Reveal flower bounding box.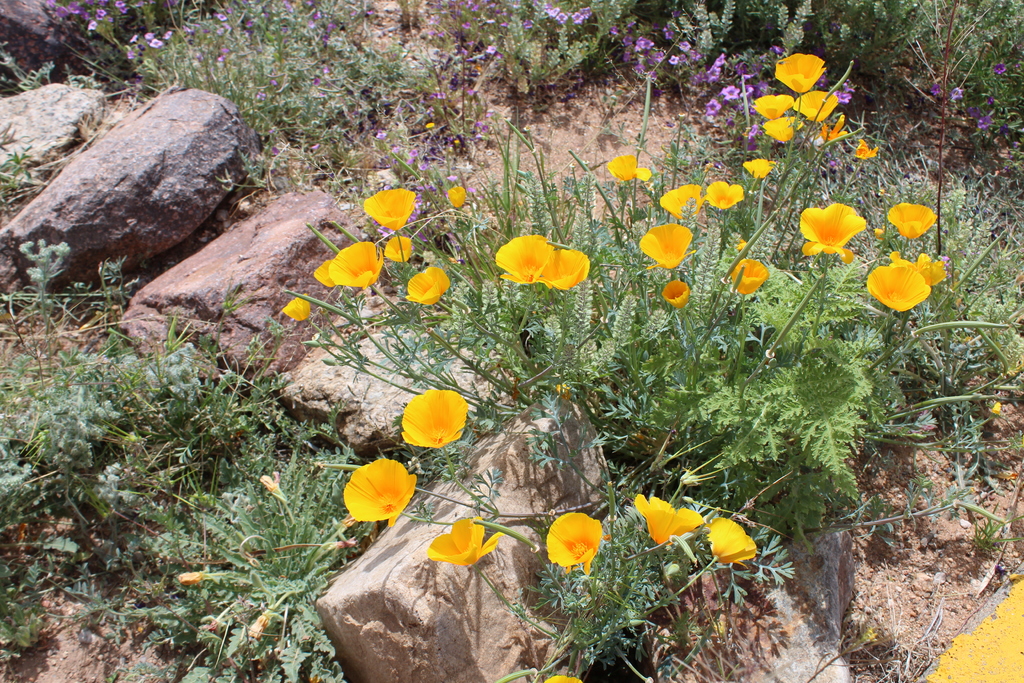
Revealed: l=703, t=180, r=749, b=213.
